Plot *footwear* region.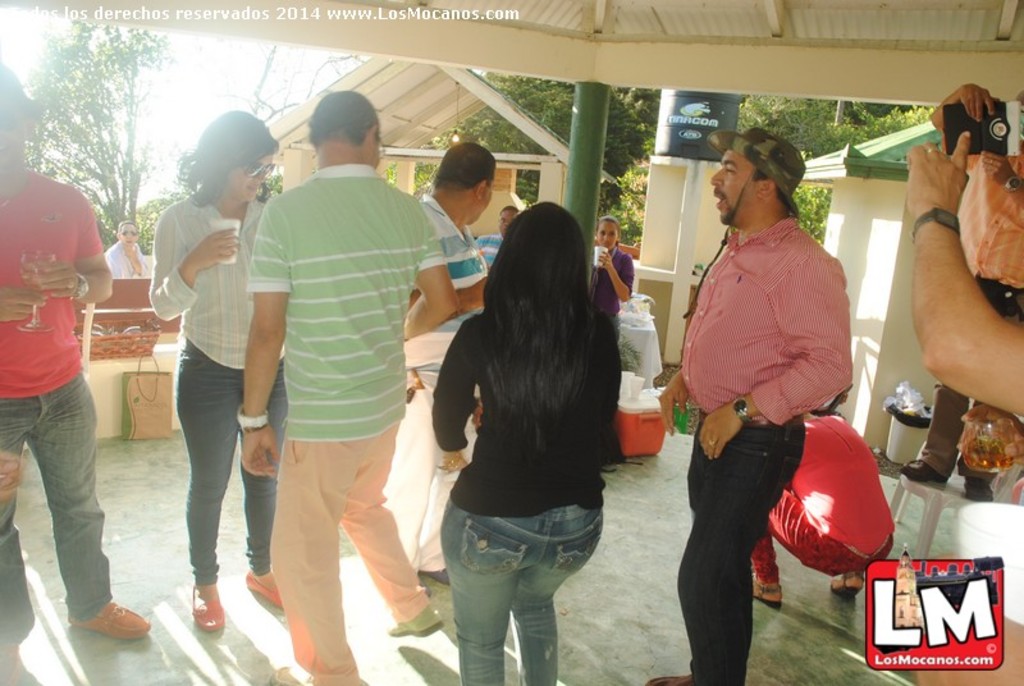
Plotted at [818,568,872,595].
